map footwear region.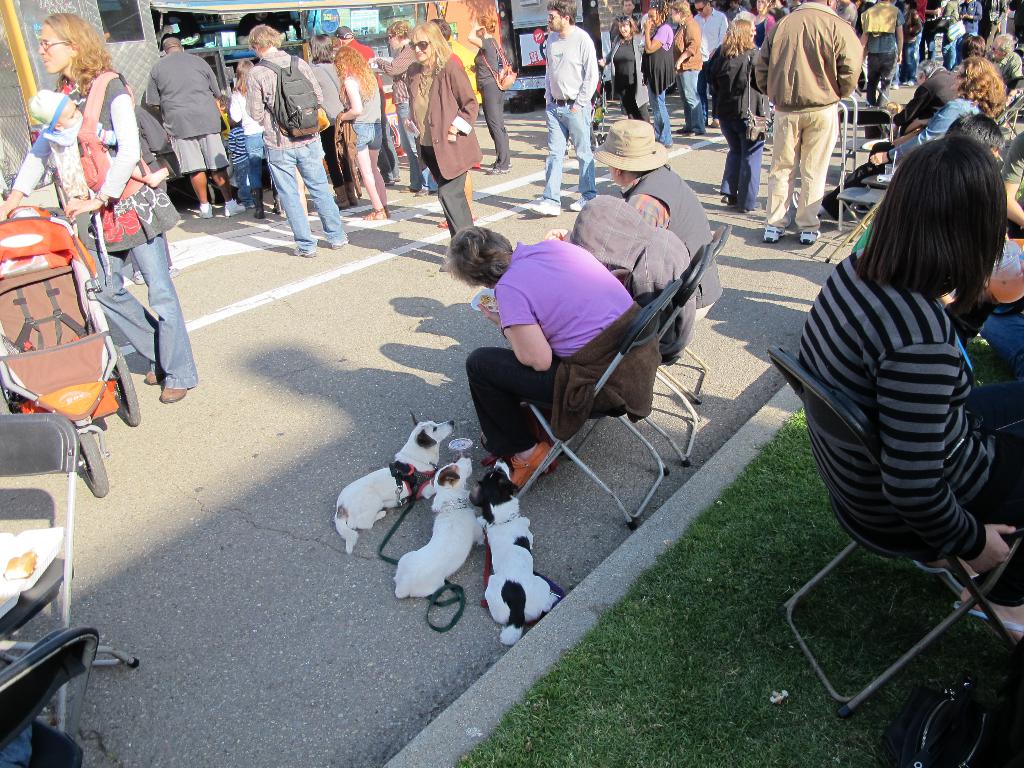
Mapped to 528, 200, 563, 218.
